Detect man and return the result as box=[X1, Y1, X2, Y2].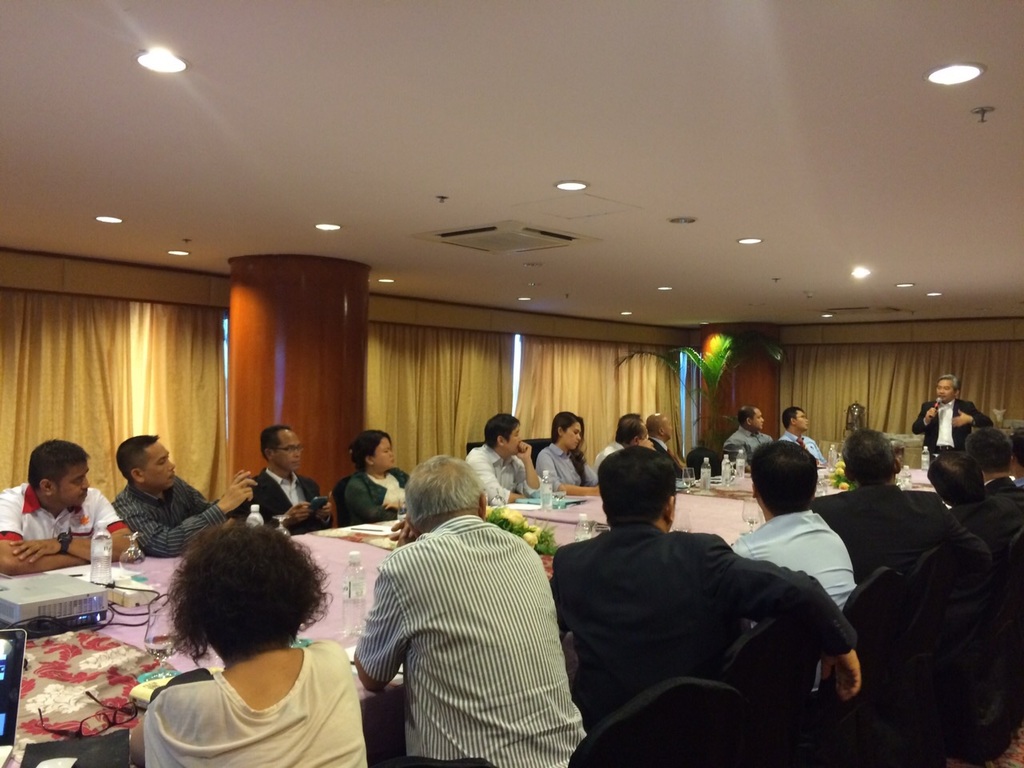
box=[595, 418, 658, 470].
